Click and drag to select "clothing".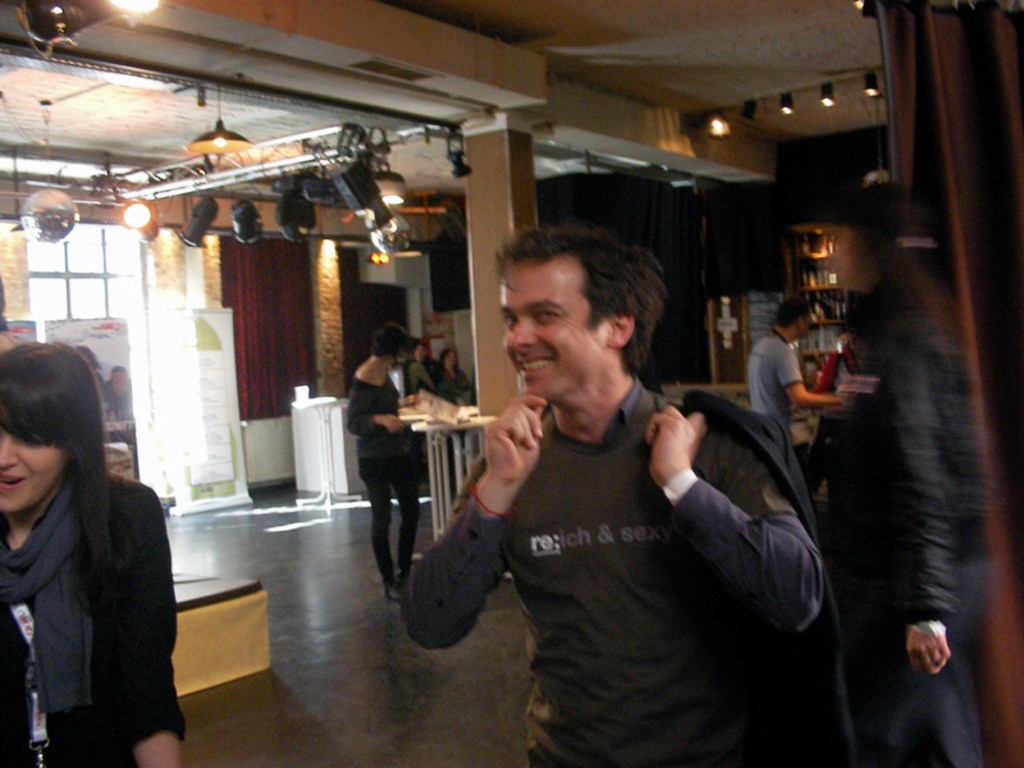
Selection: 348 358 429 599.
